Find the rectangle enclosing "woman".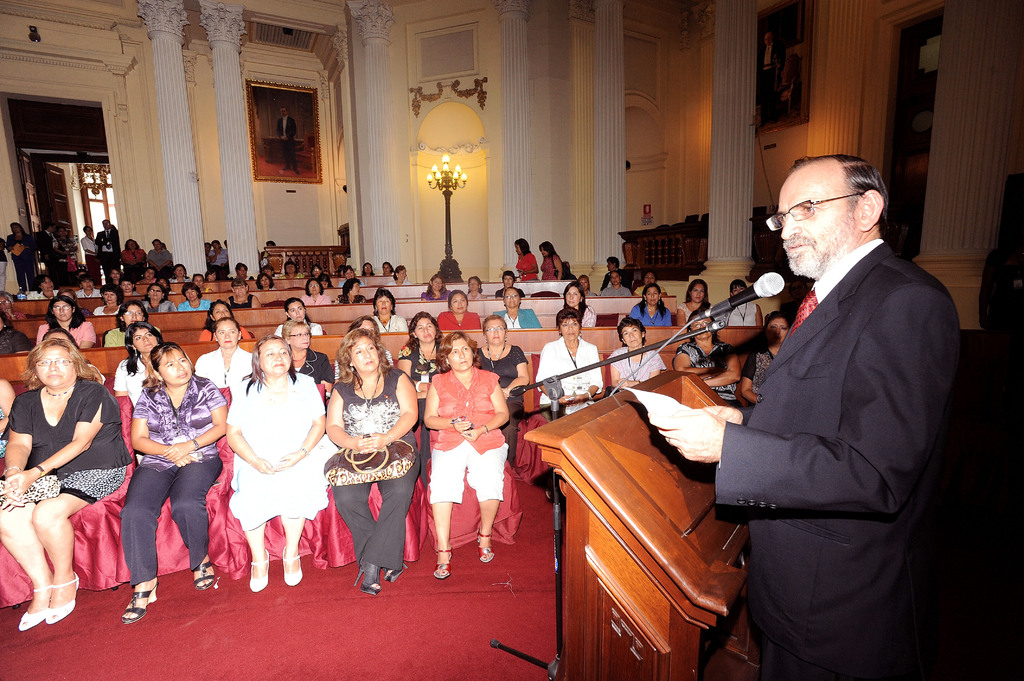
[x1=495, y1=269, x2=526, y2=298].
